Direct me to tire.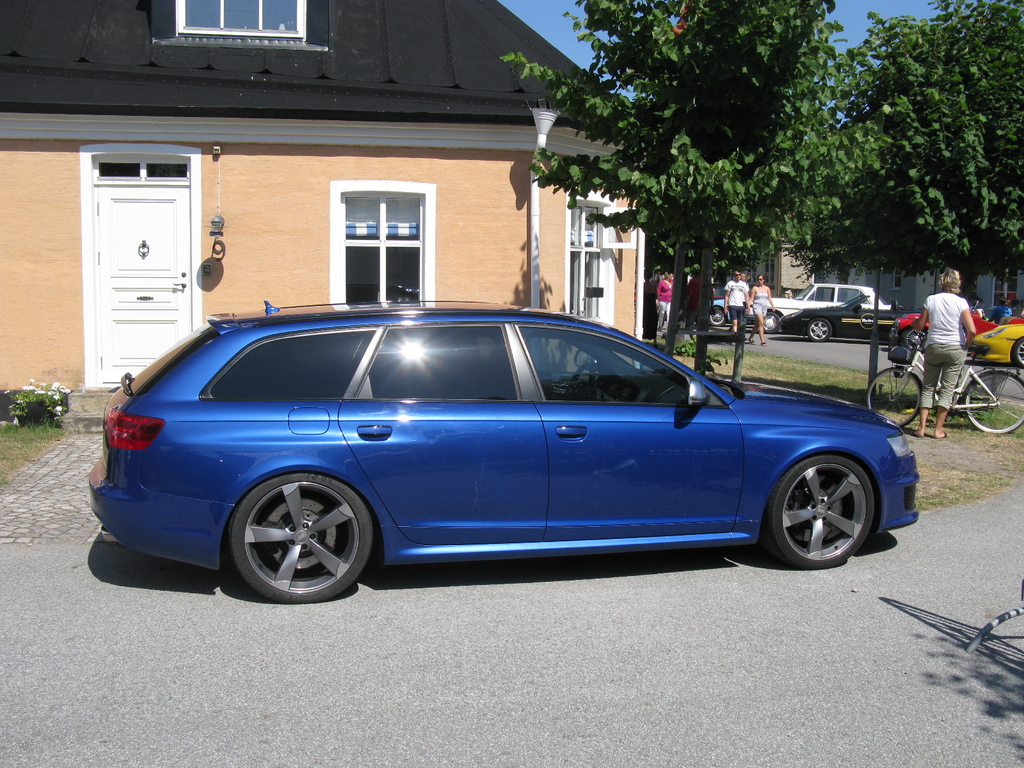
Direction: 762/311/779/332.
